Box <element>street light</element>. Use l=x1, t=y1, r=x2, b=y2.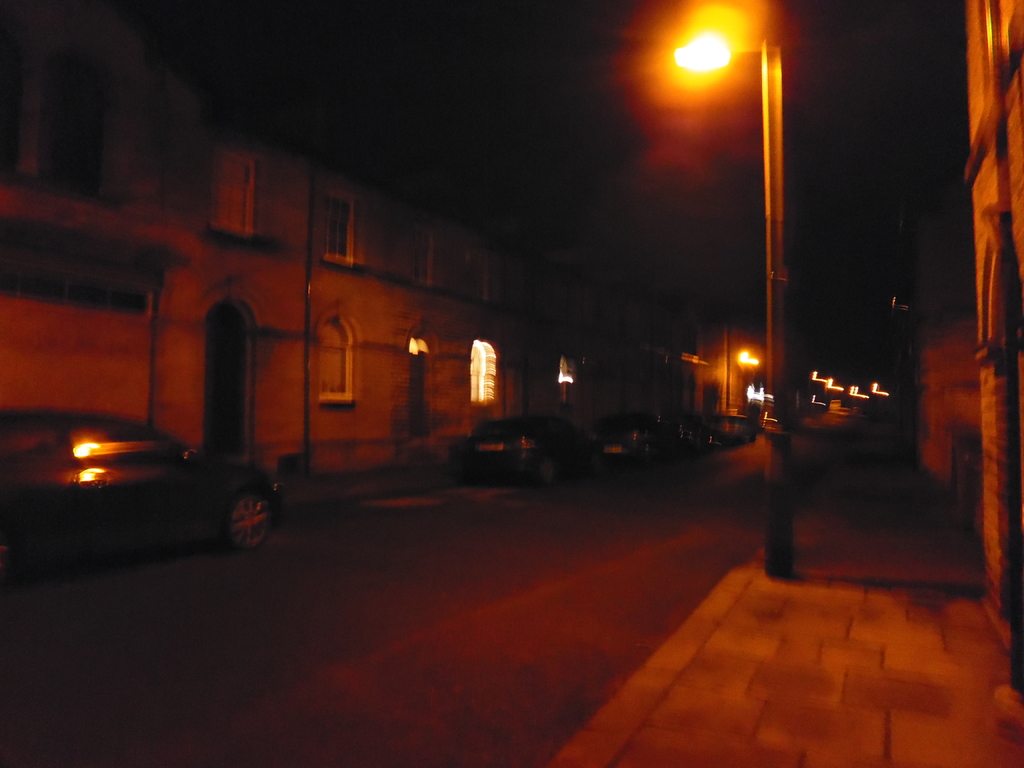
l=672, t=4, r=822, b=392.
